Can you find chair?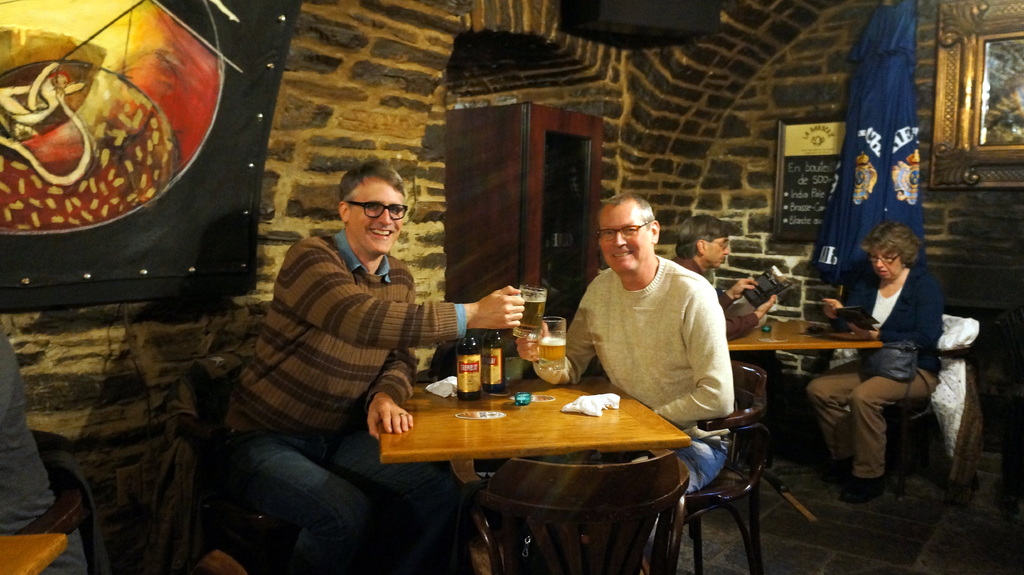
Yes, bounding box: 652, 363, 779, 568.
